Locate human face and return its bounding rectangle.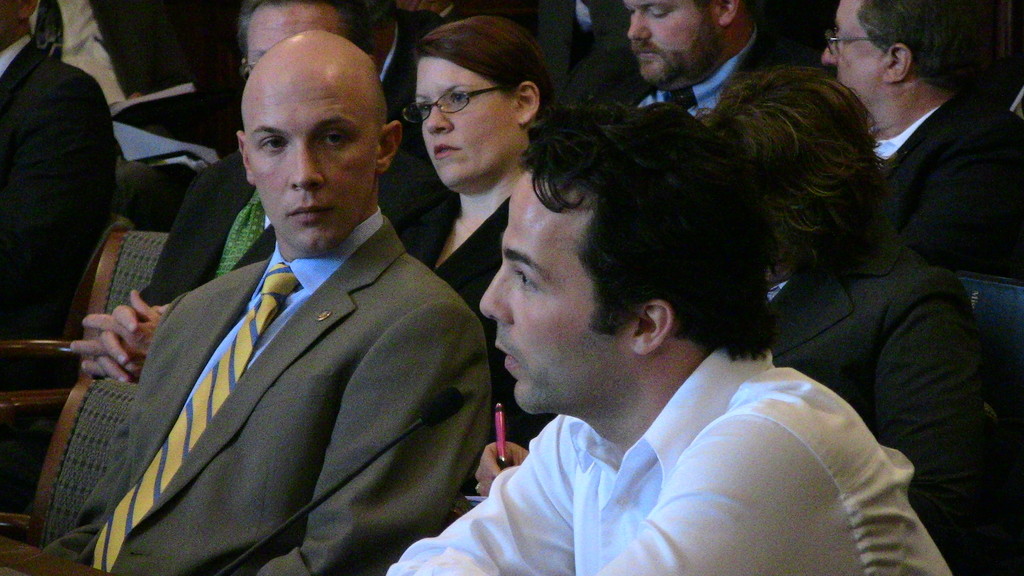
detection(624, 0, 721, 90).
